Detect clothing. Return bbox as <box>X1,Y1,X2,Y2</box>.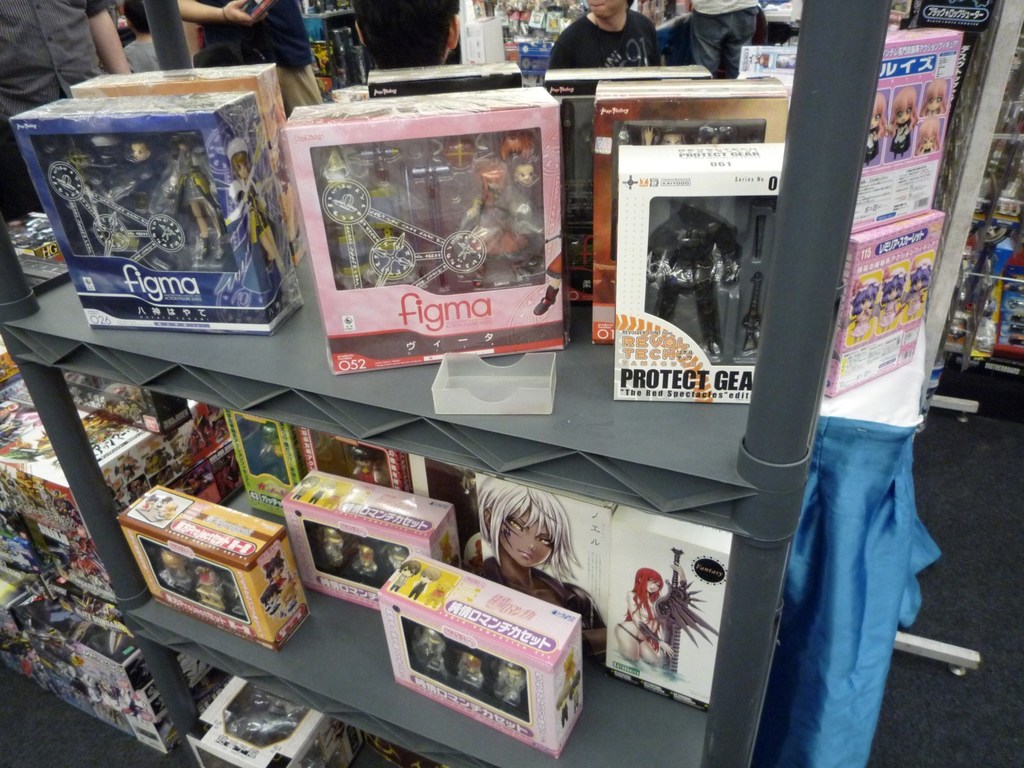
<box>122,35,170,73</box>.
